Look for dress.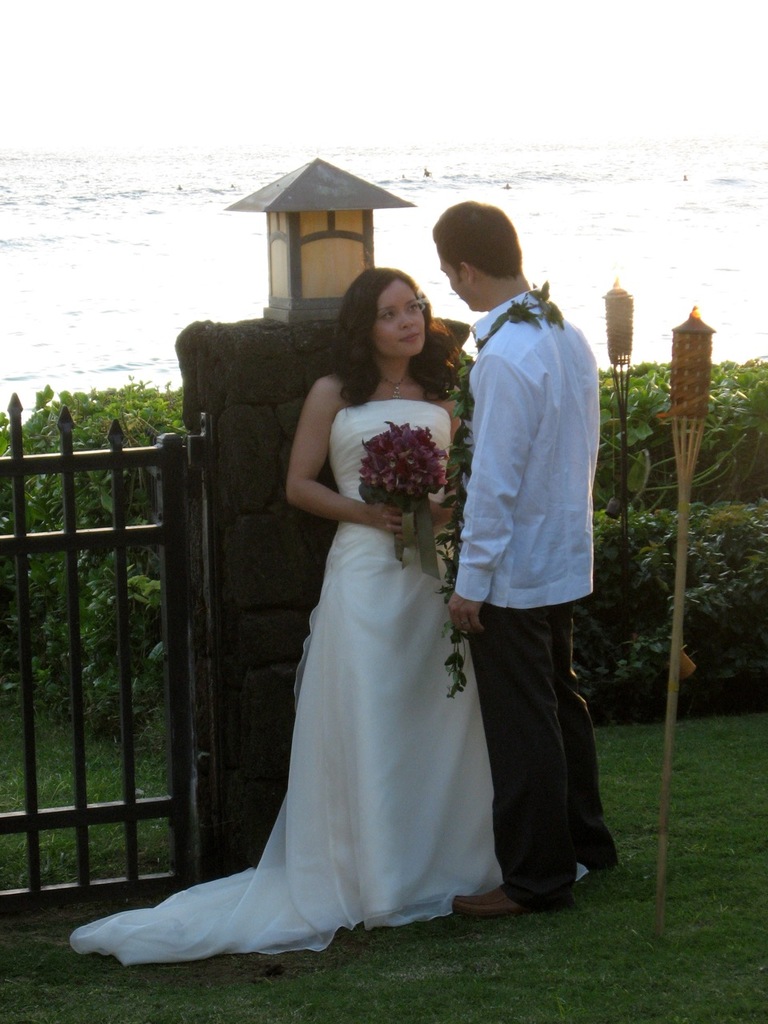
Found: Rect(68, 397, 510, 969).
